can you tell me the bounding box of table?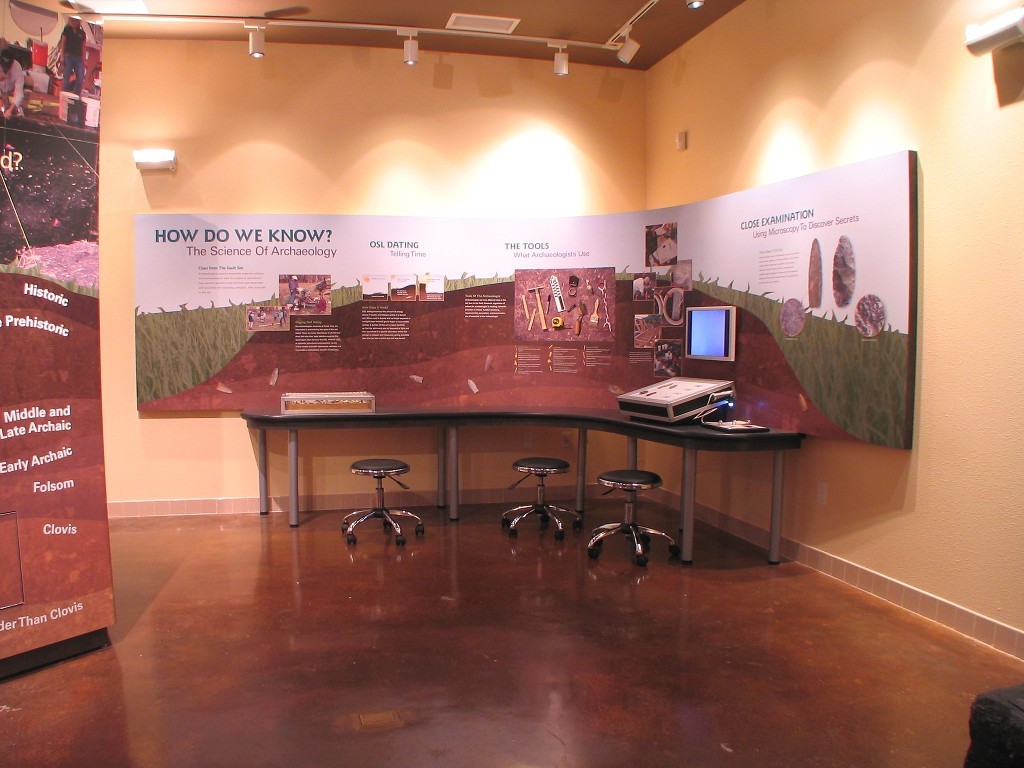
{"left": 238, "top": 399, "right": 813, "bottom": 564}.
